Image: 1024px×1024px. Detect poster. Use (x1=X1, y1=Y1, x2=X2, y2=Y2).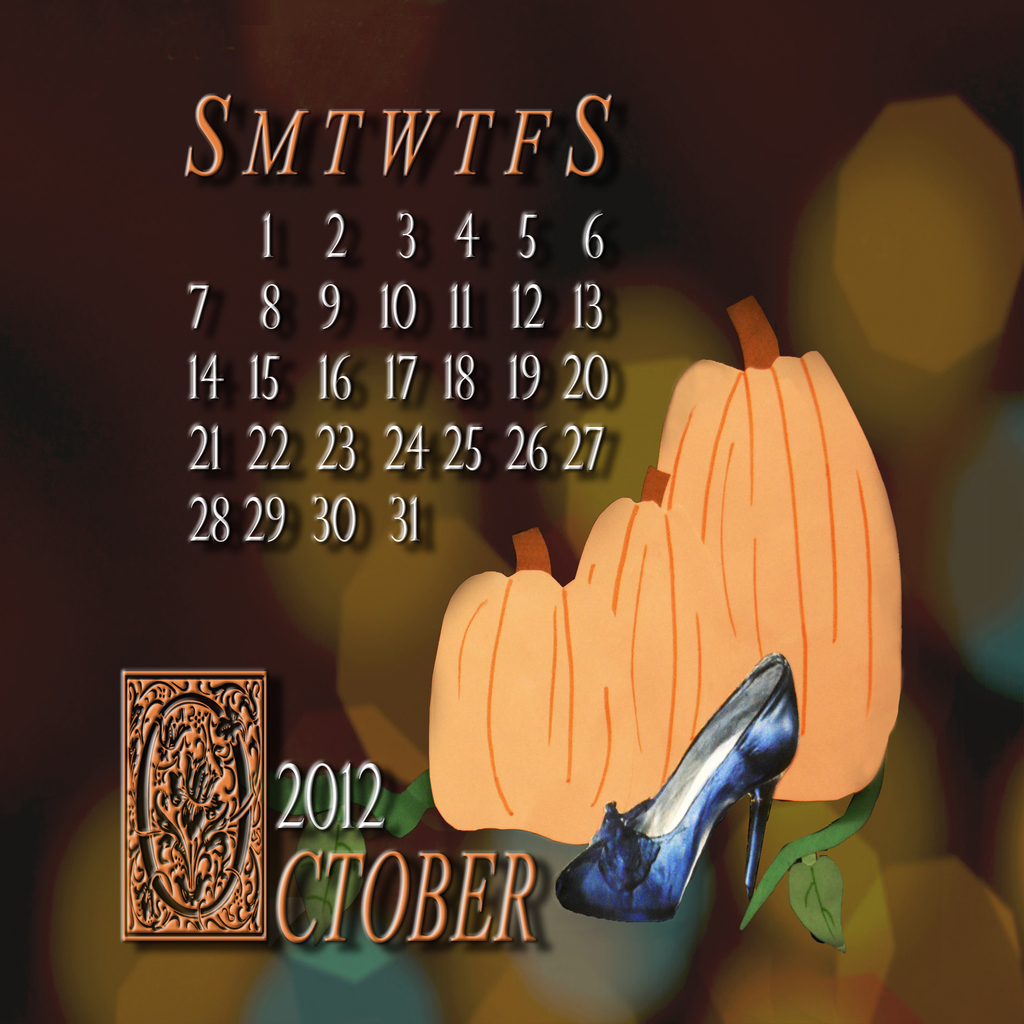
(x1=0, y1=0, x2=1023, y2=1023).
